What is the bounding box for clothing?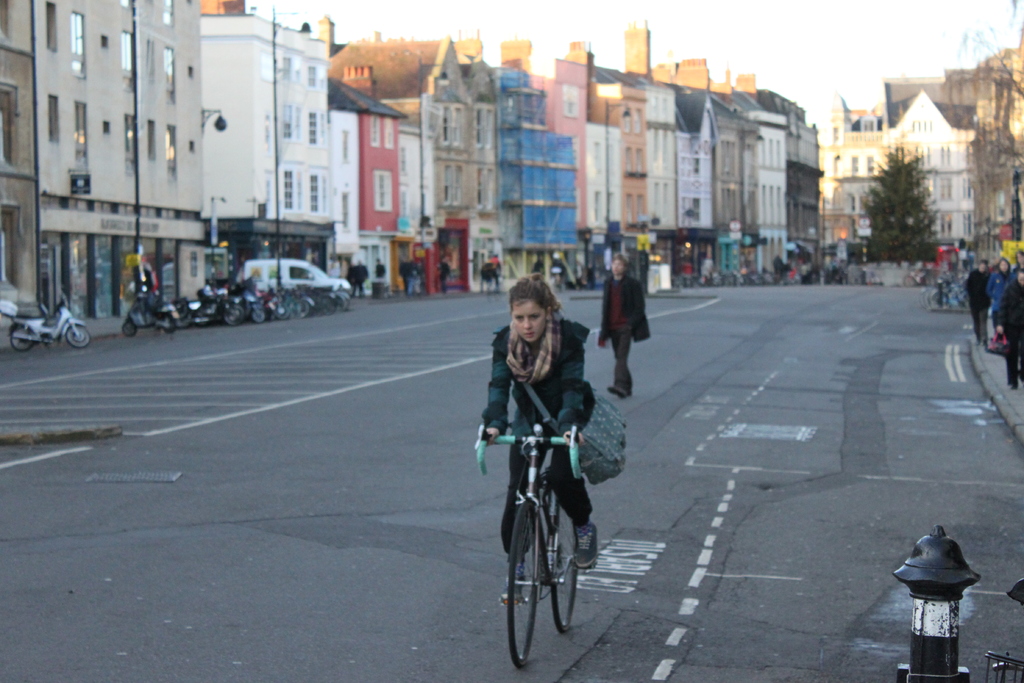
detection(441, 259, 452, 292).
